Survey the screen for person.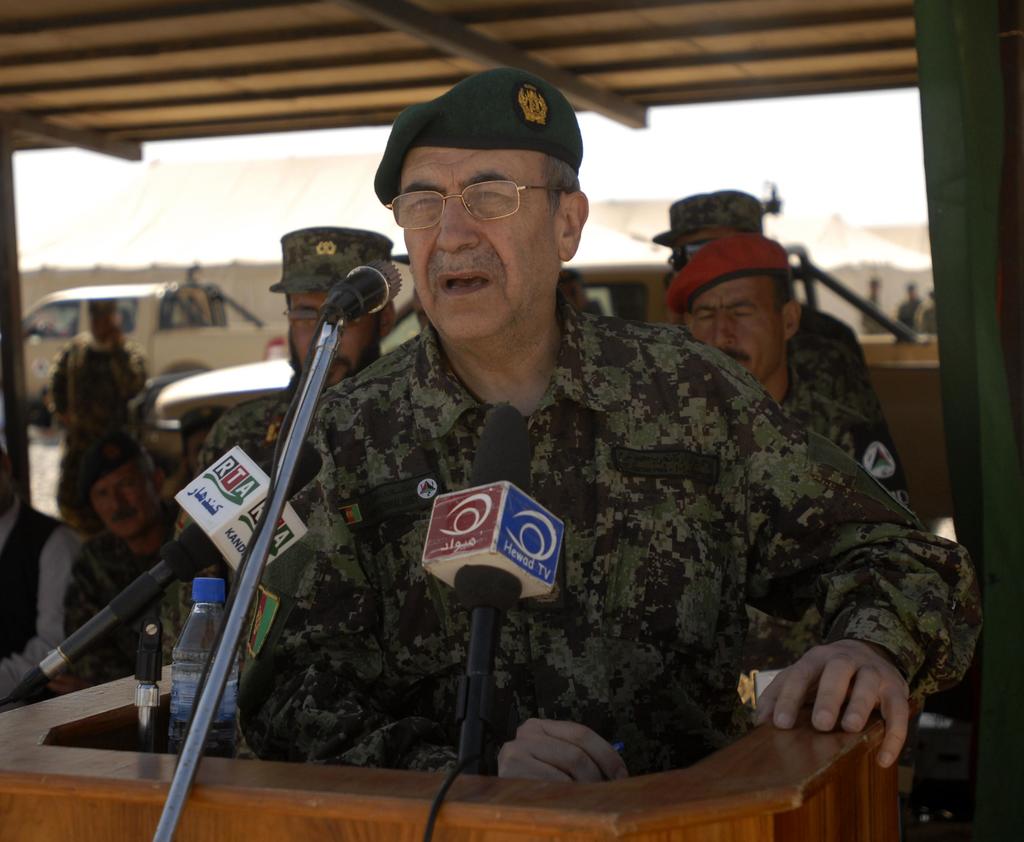
Survey found: detection(662, 236, 934, 509).
